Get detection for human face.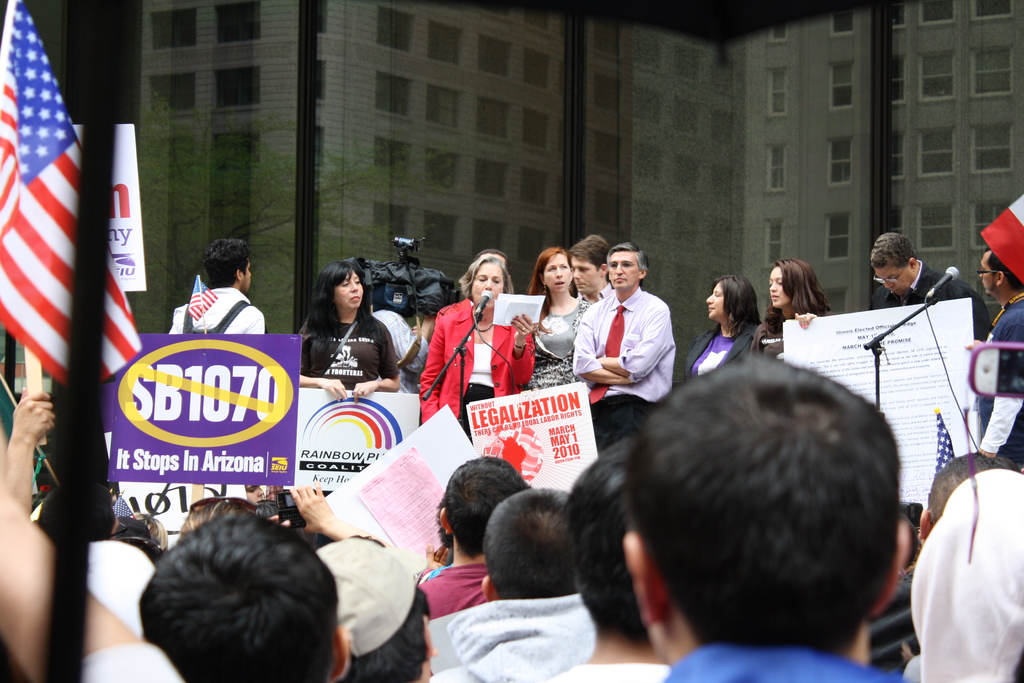
Detection: [872, 264, 915, 297].
